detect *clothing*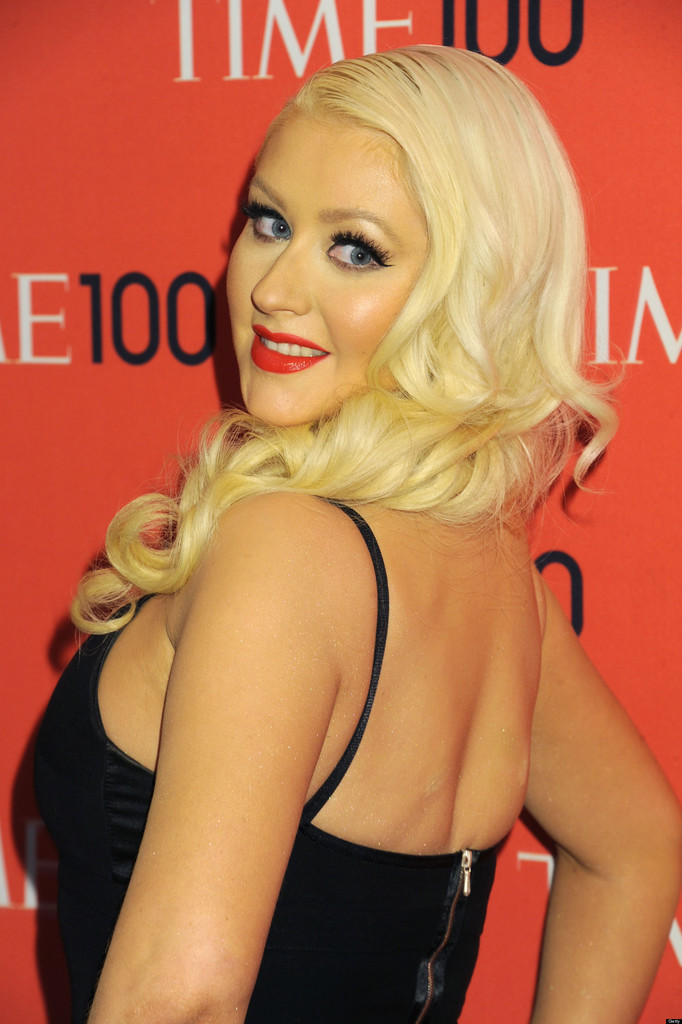
(x1=10, y1=487, x2=508, y2=1023)
